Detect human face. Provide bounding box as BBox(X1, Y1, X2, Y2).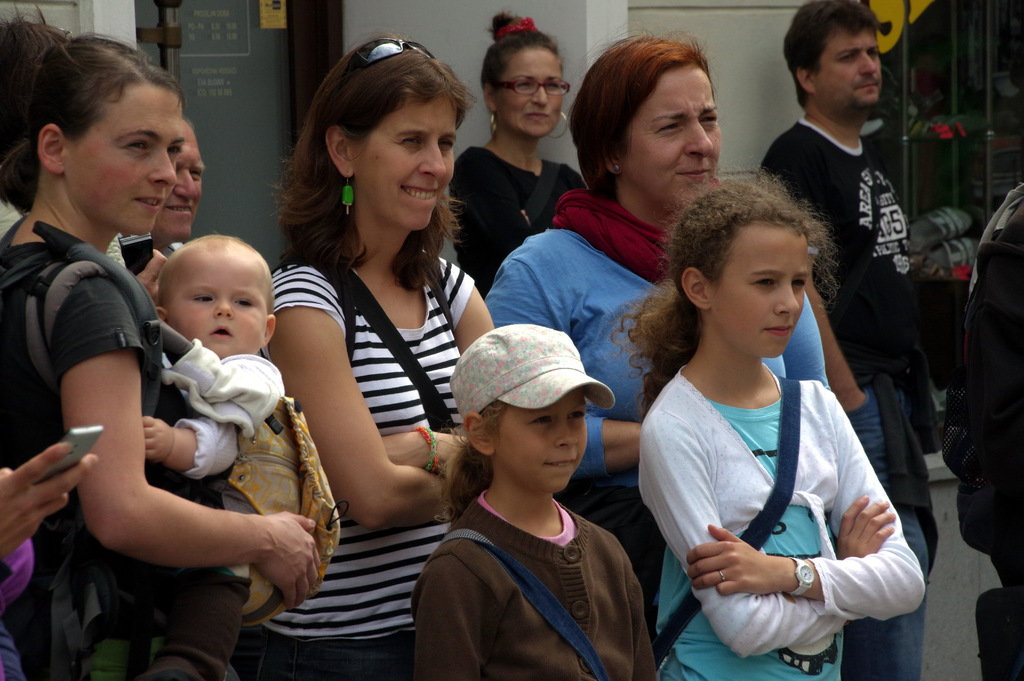
BBox(364, 110, 455, 226).
